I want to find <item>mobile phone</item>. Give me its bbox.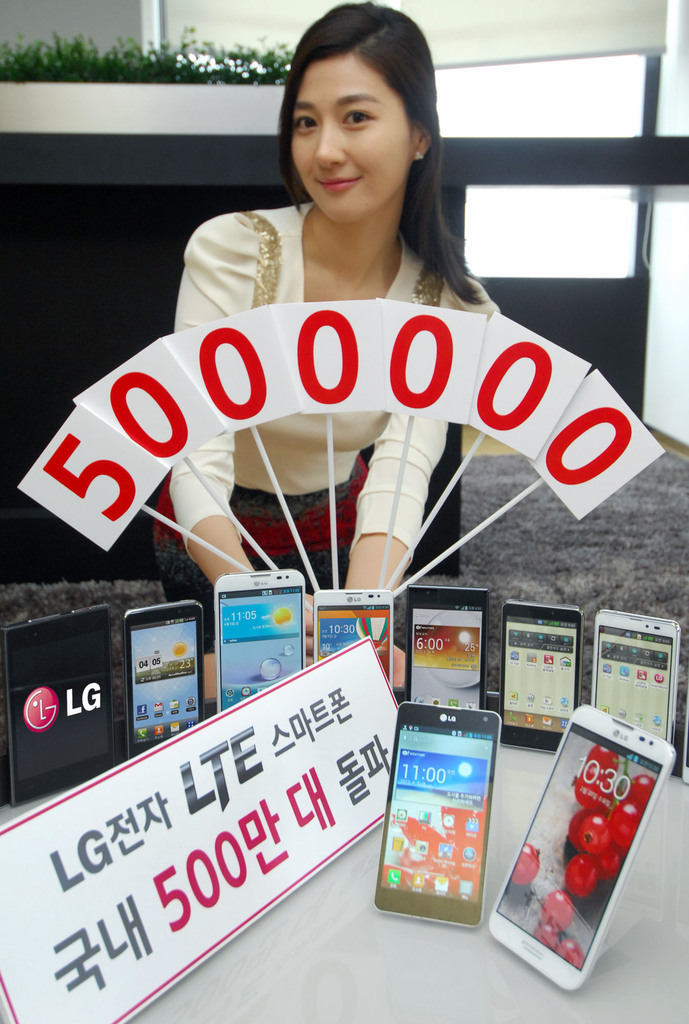
bbox(372, 701, 503, 930).
